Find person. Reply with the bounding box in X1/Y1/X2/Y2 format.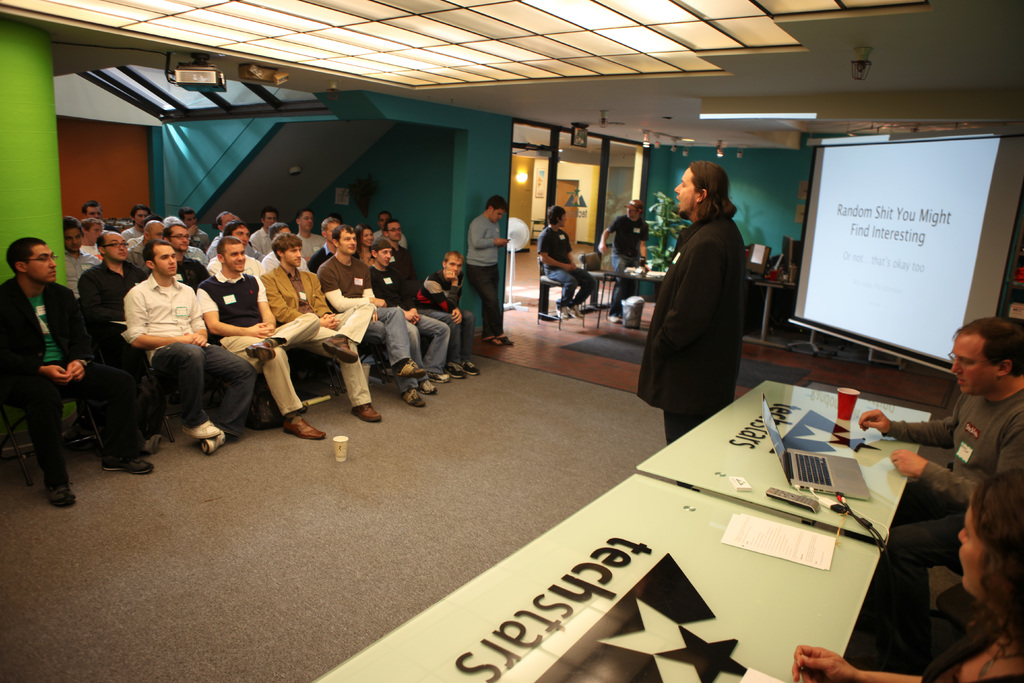
856/313/1023/677.
